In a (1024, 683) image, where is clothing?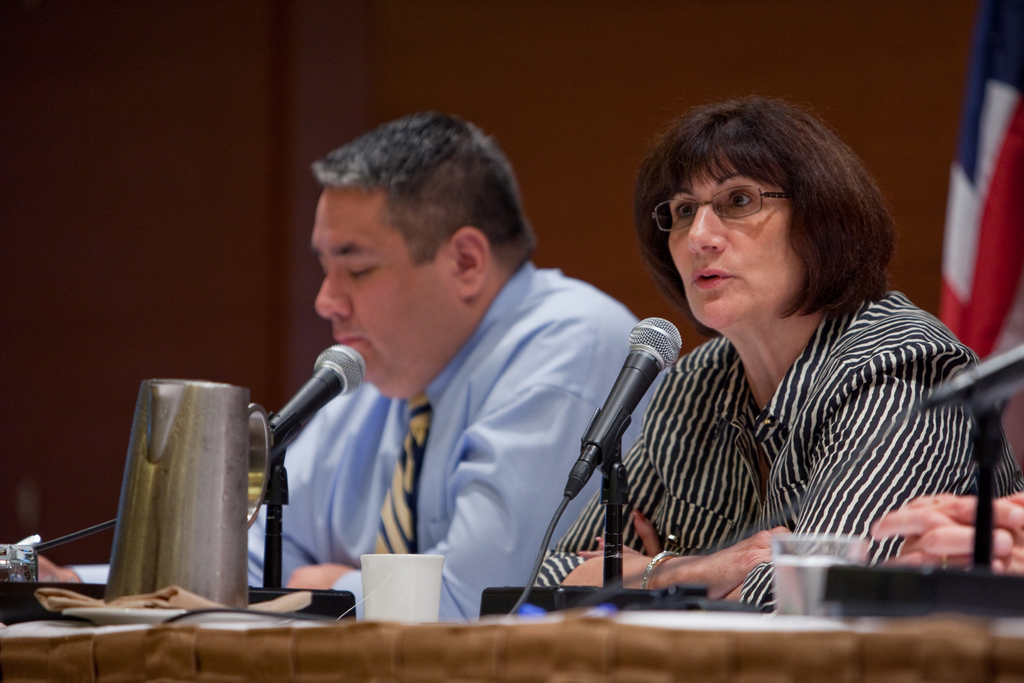
pyautogui.locateOnScreen(230, 252, 635, 617).
